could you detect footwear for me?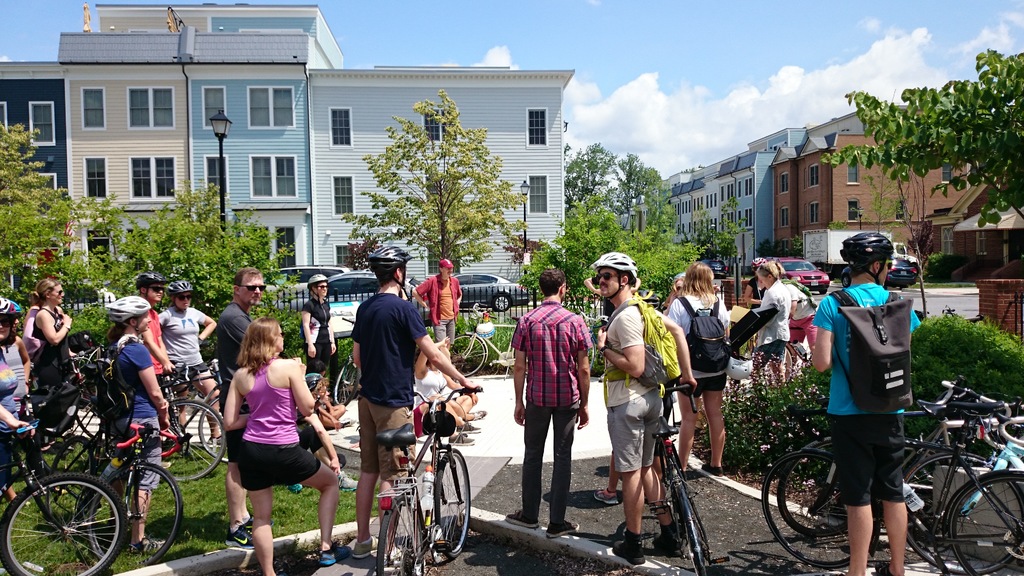
Detection result: {"x1": 290, "y1": 483, "x2": 303, "y2": 493}.
